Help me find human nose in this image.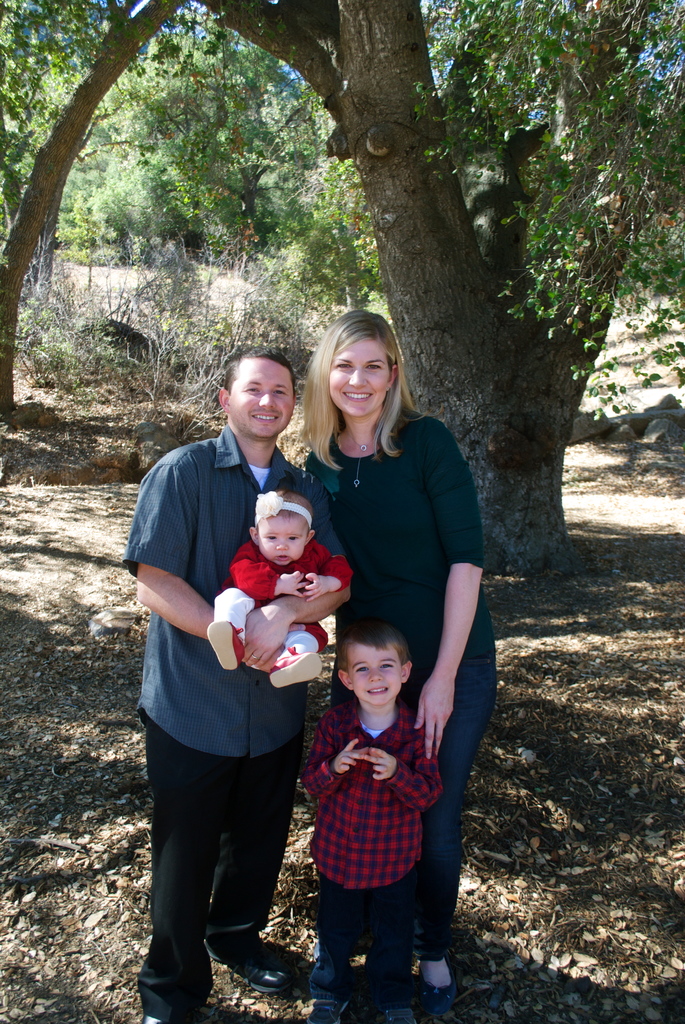
Found it: Rect(349, 367, 366, 388).
